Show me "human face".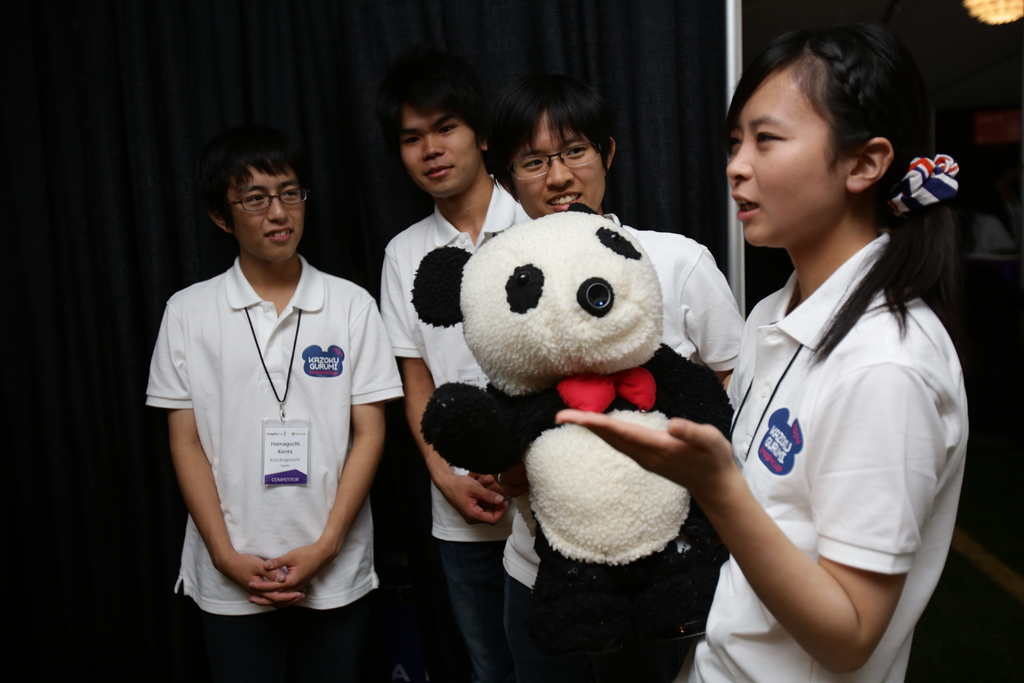
"human face" is here: detection(513, 109, 611, 217).
